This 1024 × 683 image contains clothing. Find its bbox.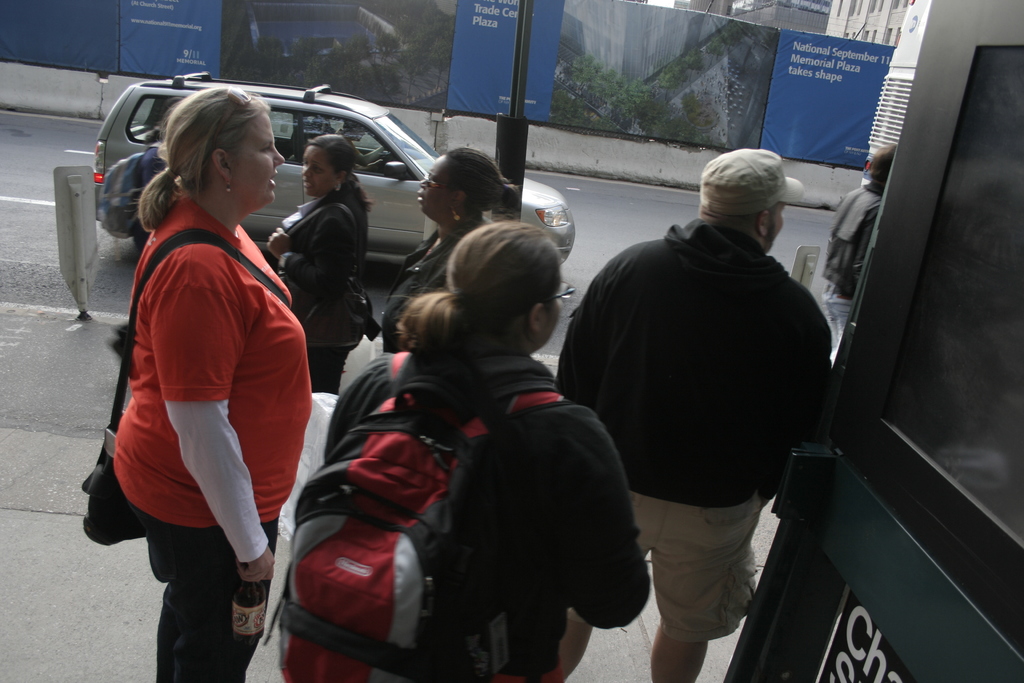
[x1=269, y1=186, x2=365, y2=331].
